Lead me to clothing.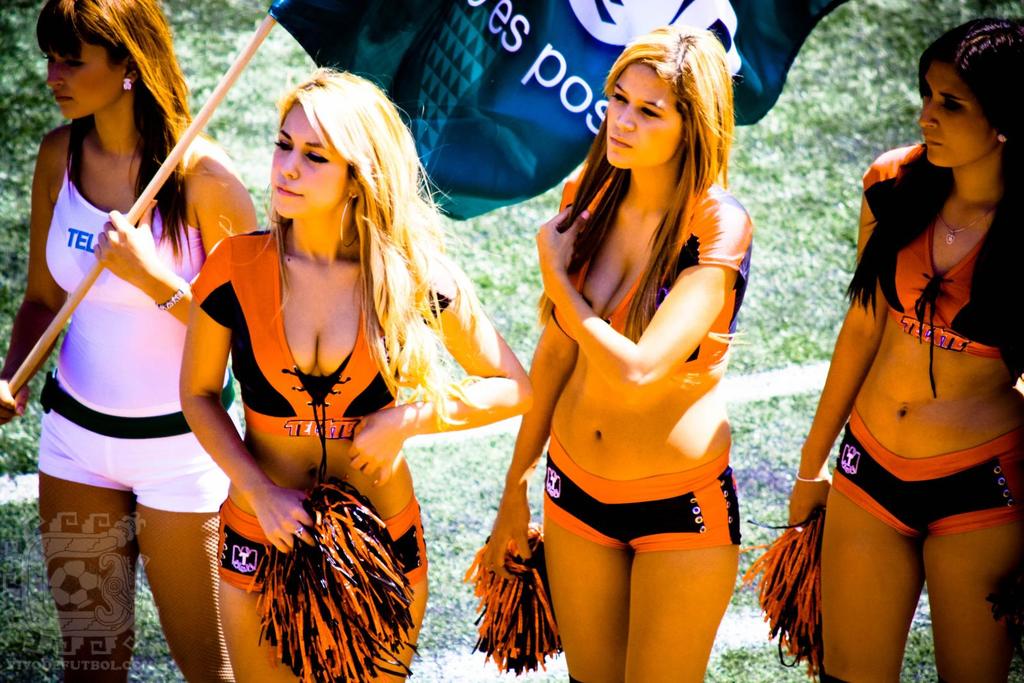
Lead to 547, 182, 749, 364.
